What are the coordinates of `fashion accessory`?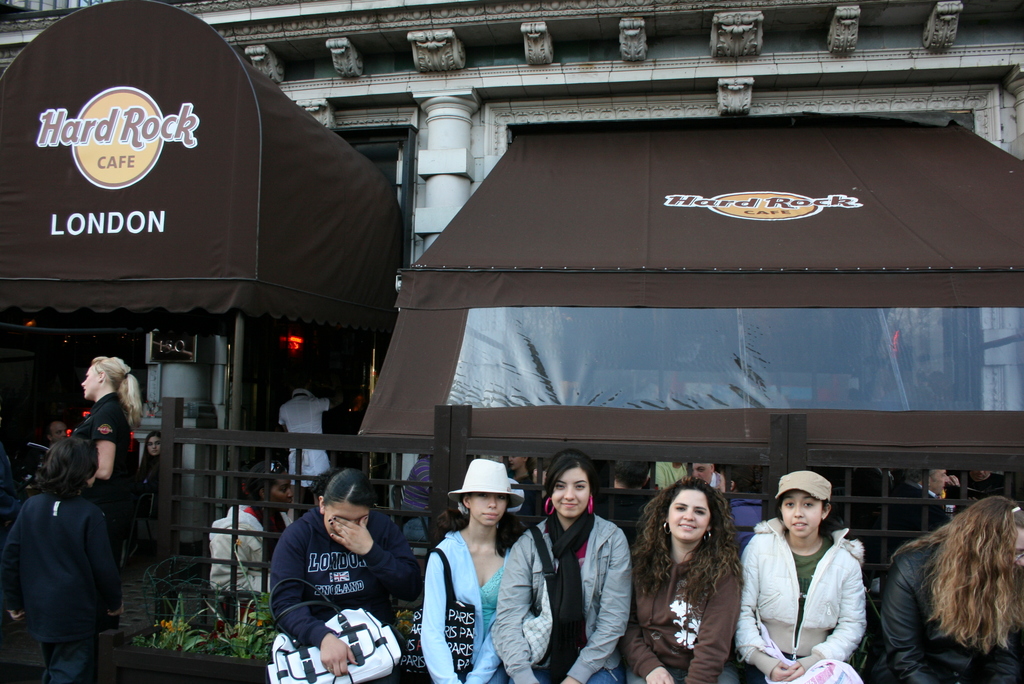
(546,512,593,683).
